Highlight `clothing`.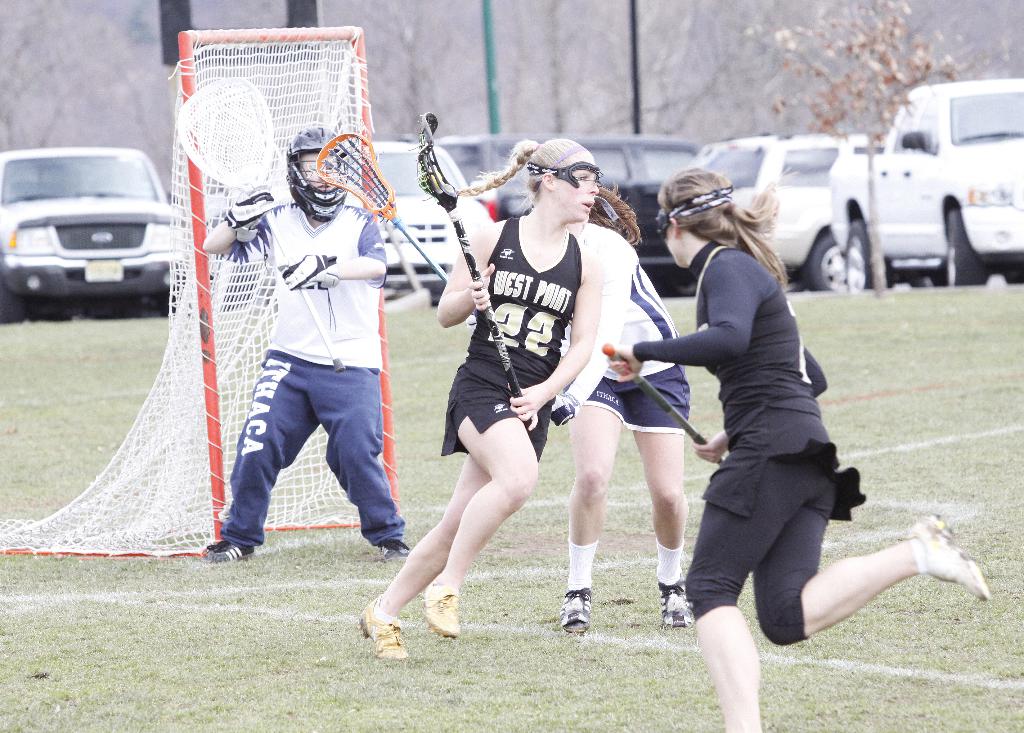
Highlighted region: select_region(572, 208, 692, 468).
